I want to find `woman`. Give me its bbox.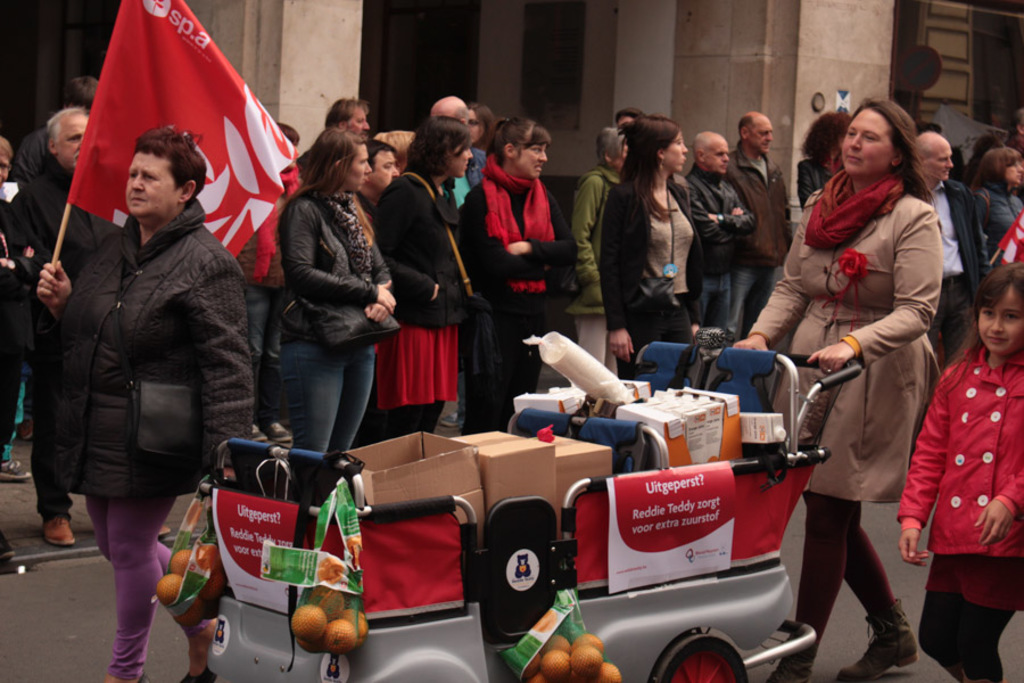
BBox(33, 127, 255, 682).
